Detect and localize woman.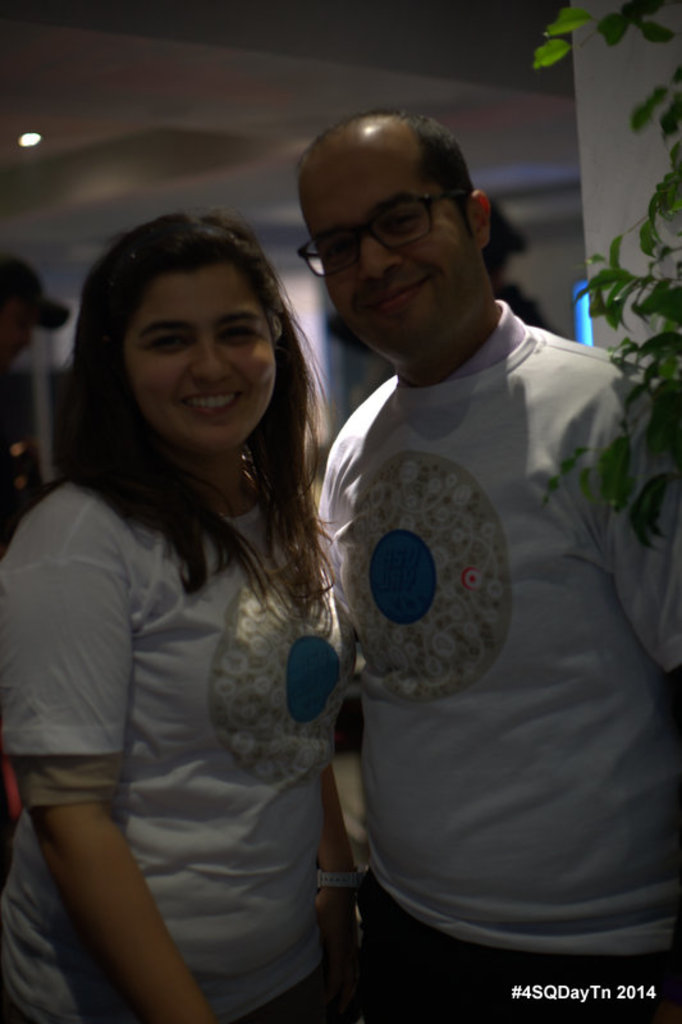
Localized at rect(12, 172, 400, 1023).
